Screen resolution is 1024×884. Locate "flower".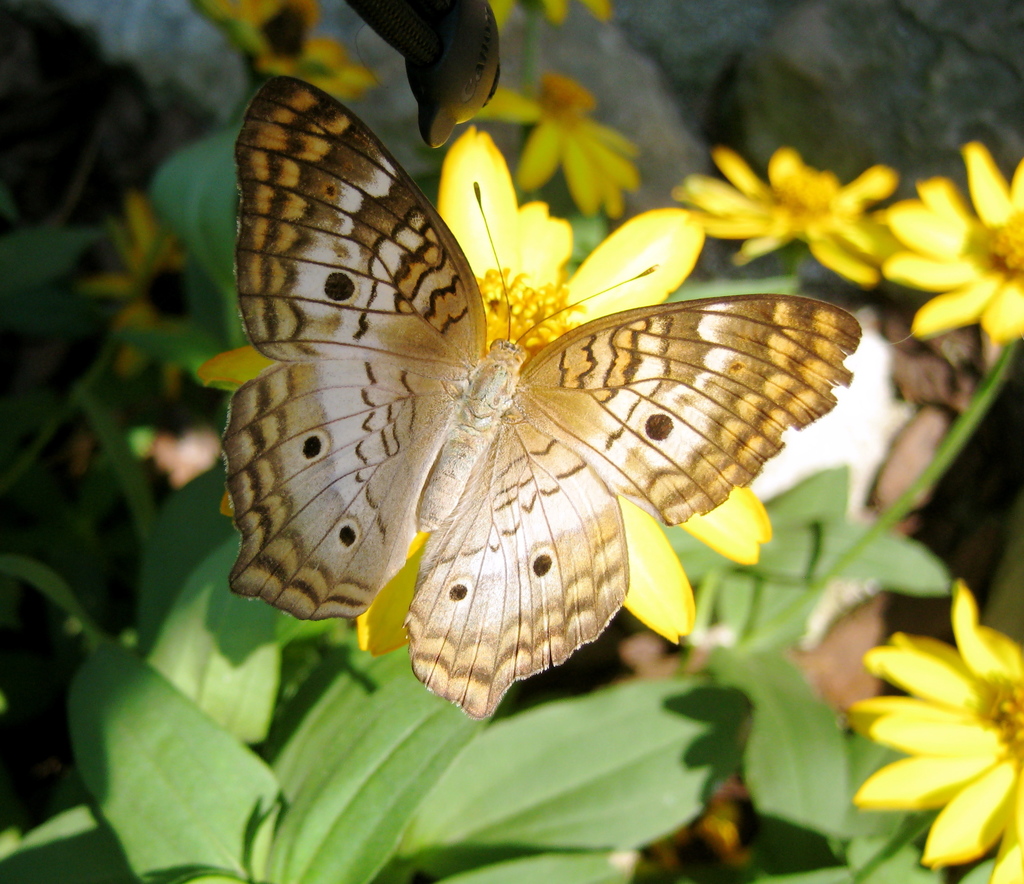
l=487, t=0, r=618, b=37.
